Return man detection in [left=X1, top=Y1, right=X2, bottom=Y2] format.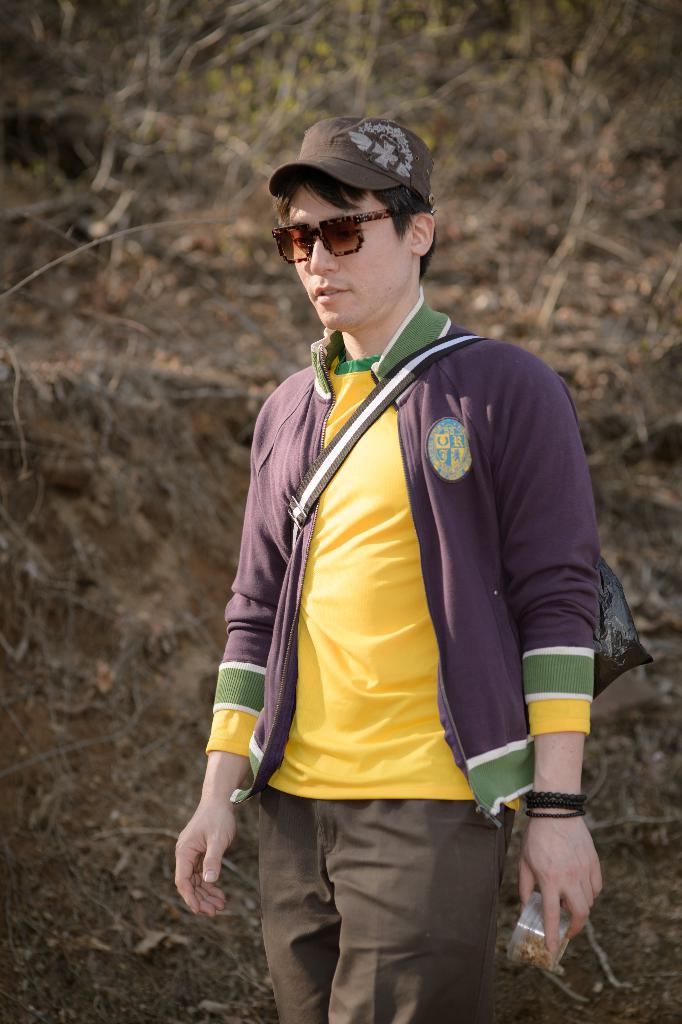
[left=176, top=103, right=635, bottom=1000].
